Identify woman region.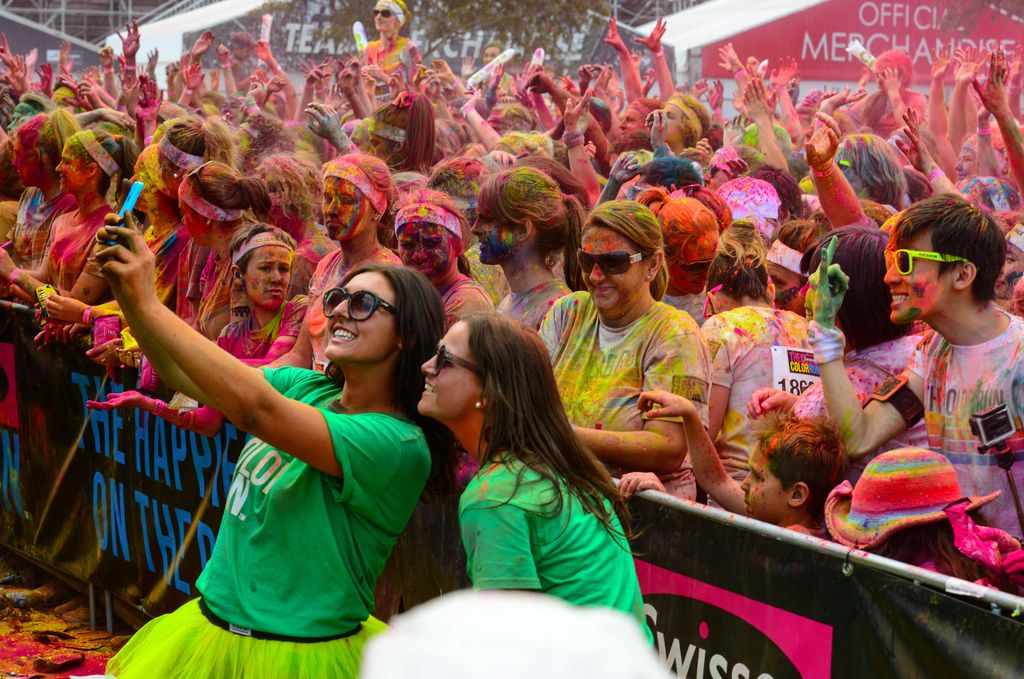
Region: <bbox>386, 186, 499, 326</bbox>.
